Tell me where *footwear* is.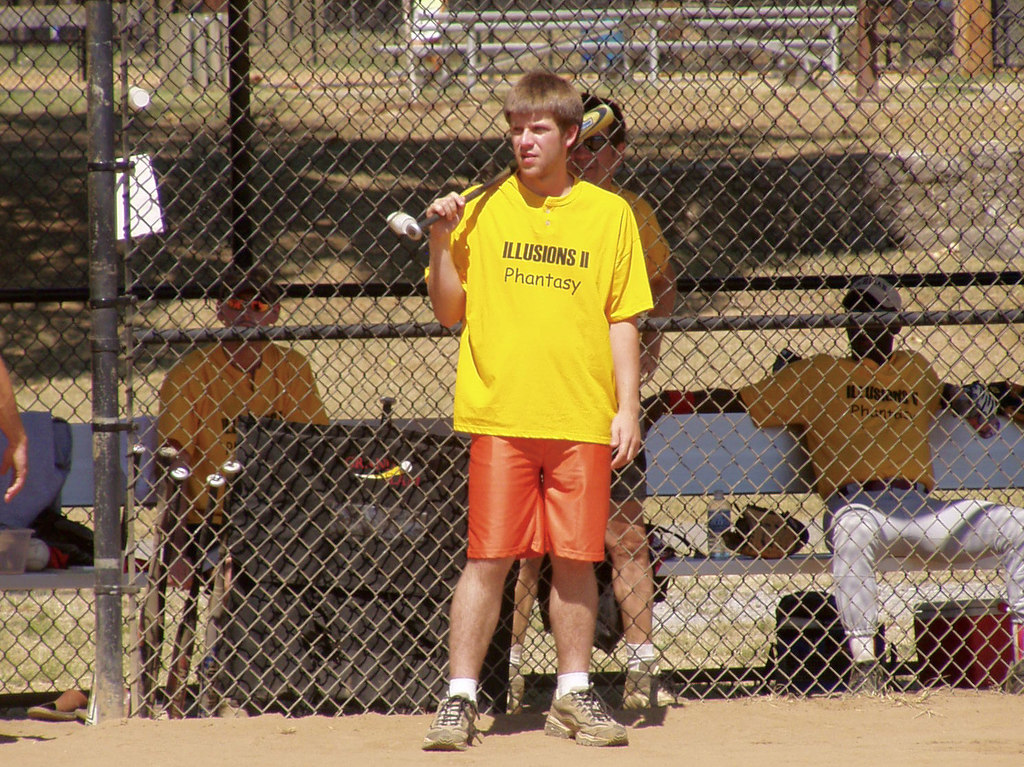
*footwear* is at box(507, 675, 529, 715).
